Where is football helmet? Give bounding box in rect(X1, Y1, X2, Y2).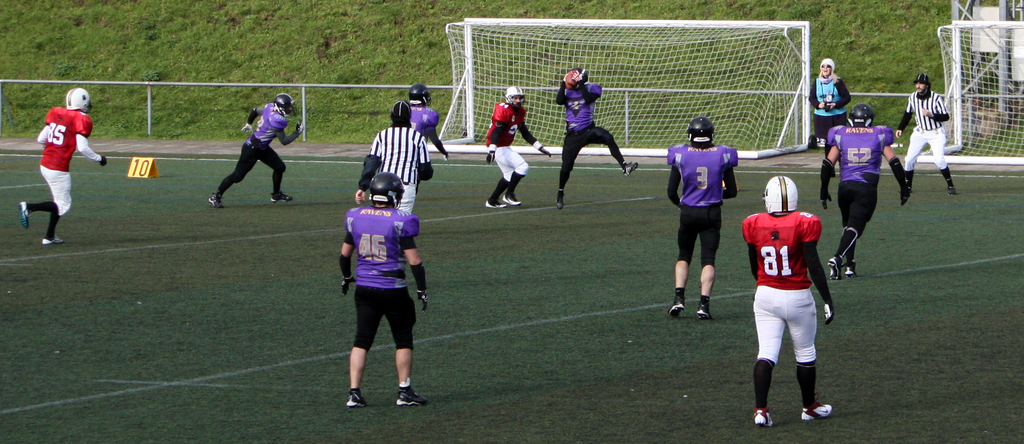
rect(502, 84, 530, 110).
